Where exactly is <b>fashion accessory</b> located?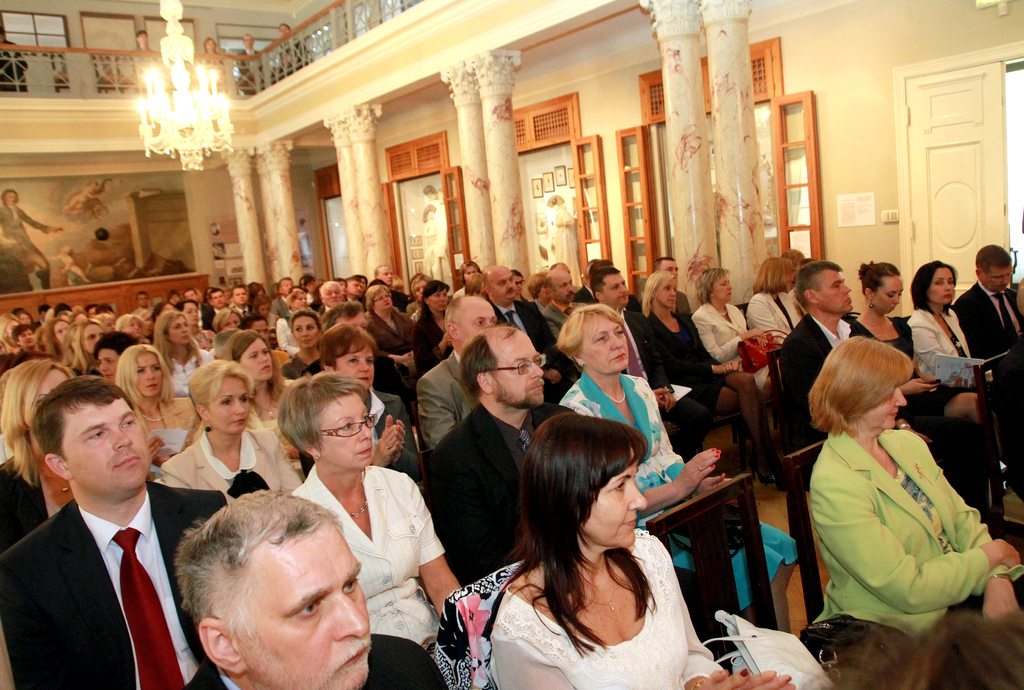
Its bounding box is (502,311,520,326).
